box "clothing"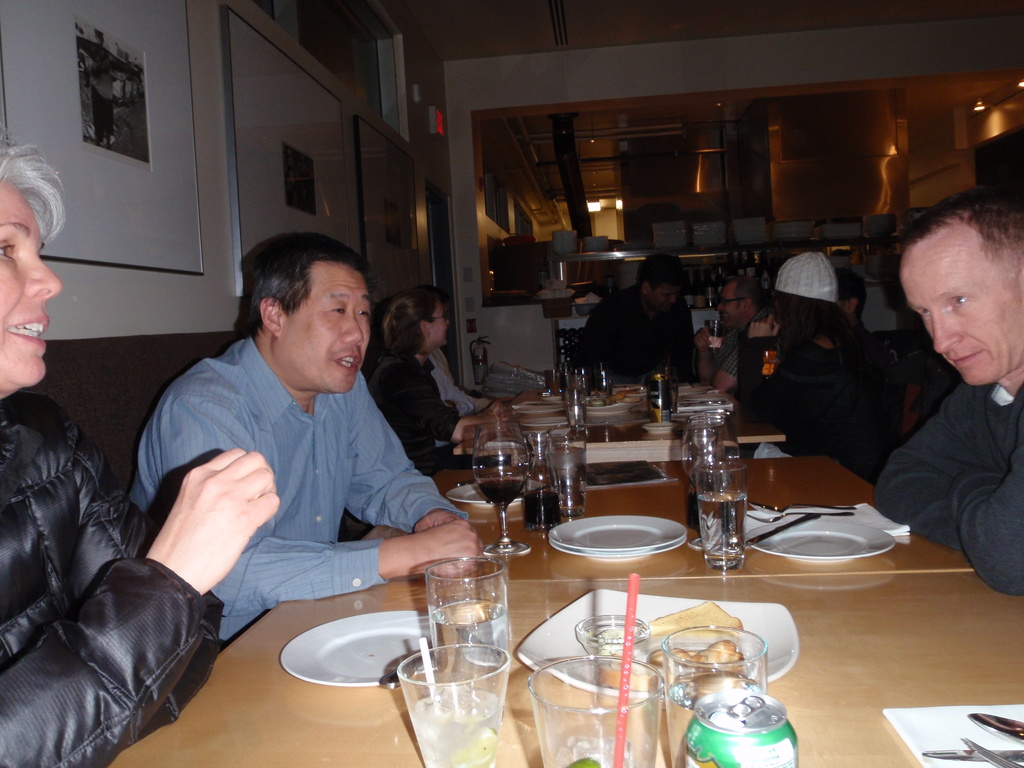
rect(555, 285, 702, 392)
